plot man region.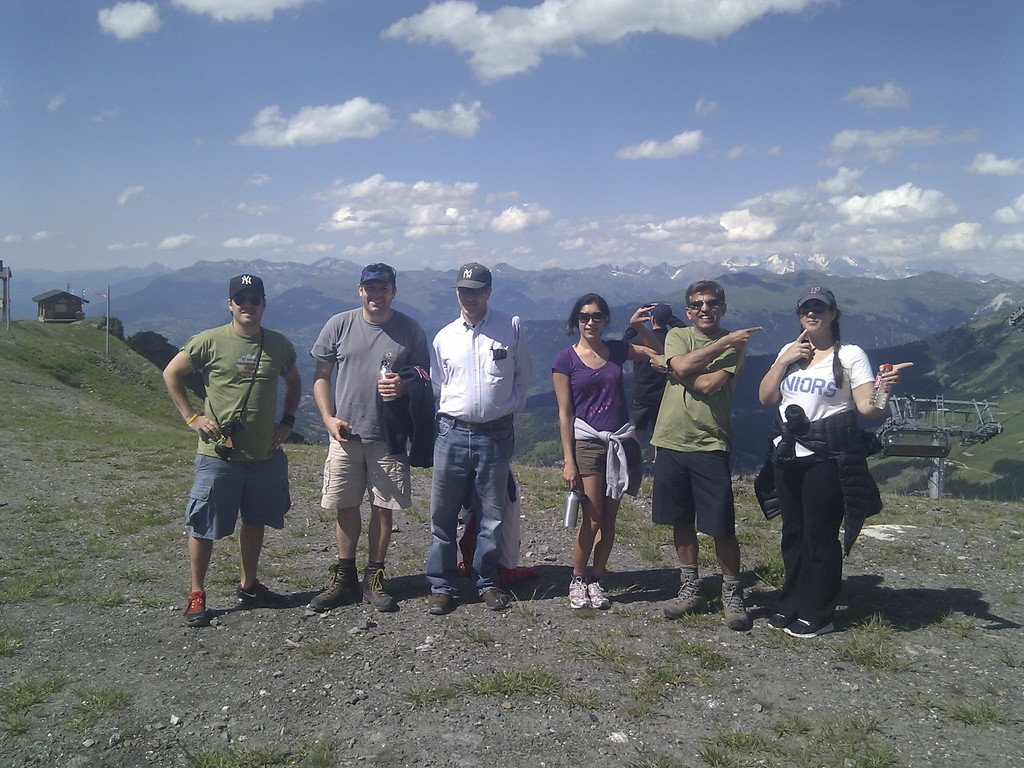
Plotted at [left=435, top=264, right=532, bottom=616].
